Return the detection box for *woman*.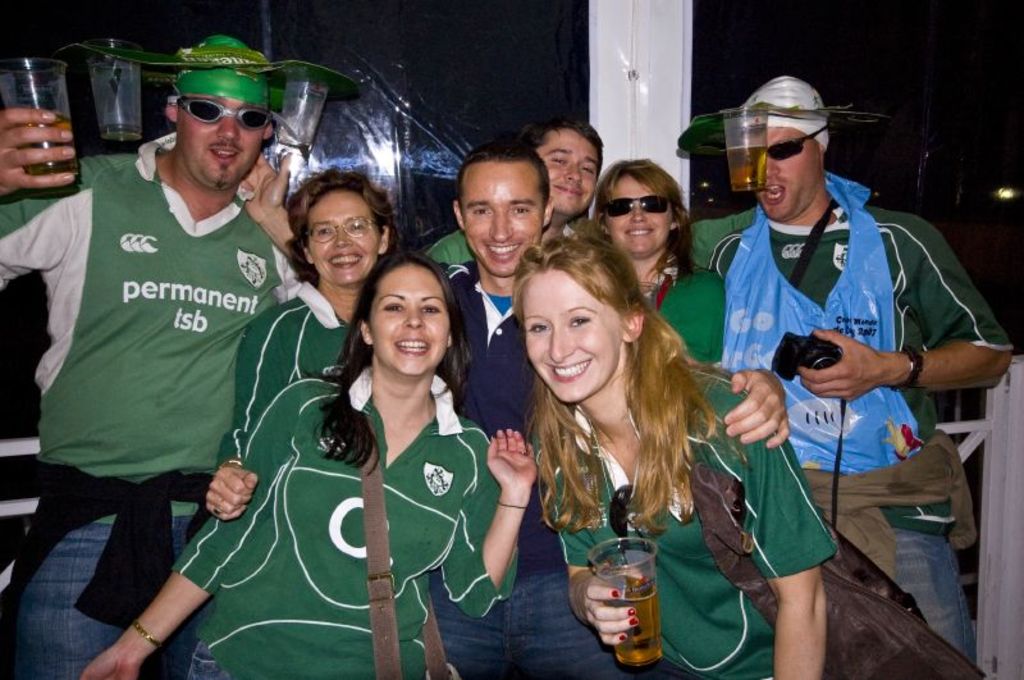
pyautogui.locateOnScreen(77, 256, 538, 679).
